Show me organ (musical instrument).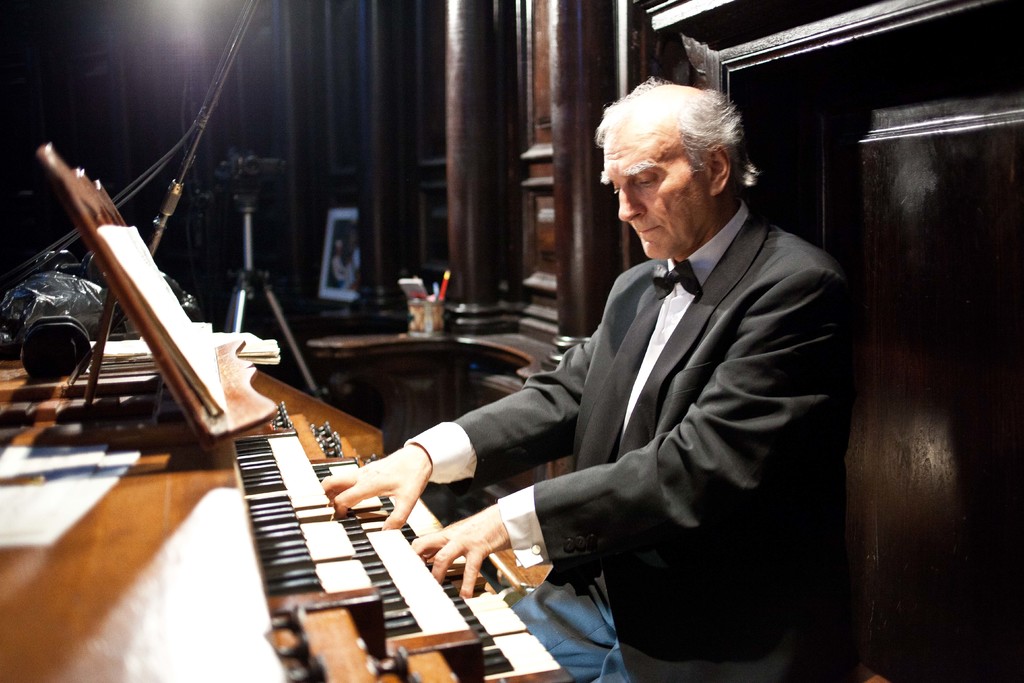
organ (musical instrument) is here: 0,139,580,682.
